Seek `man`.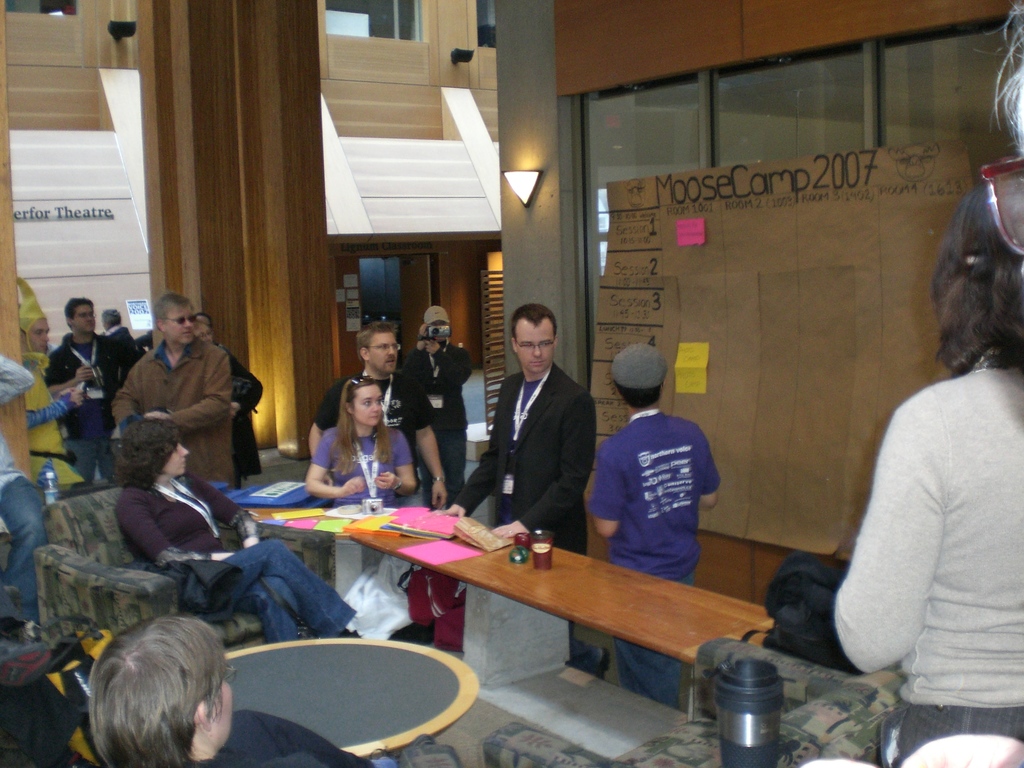
bbox=(77, 611, 255, 767).
